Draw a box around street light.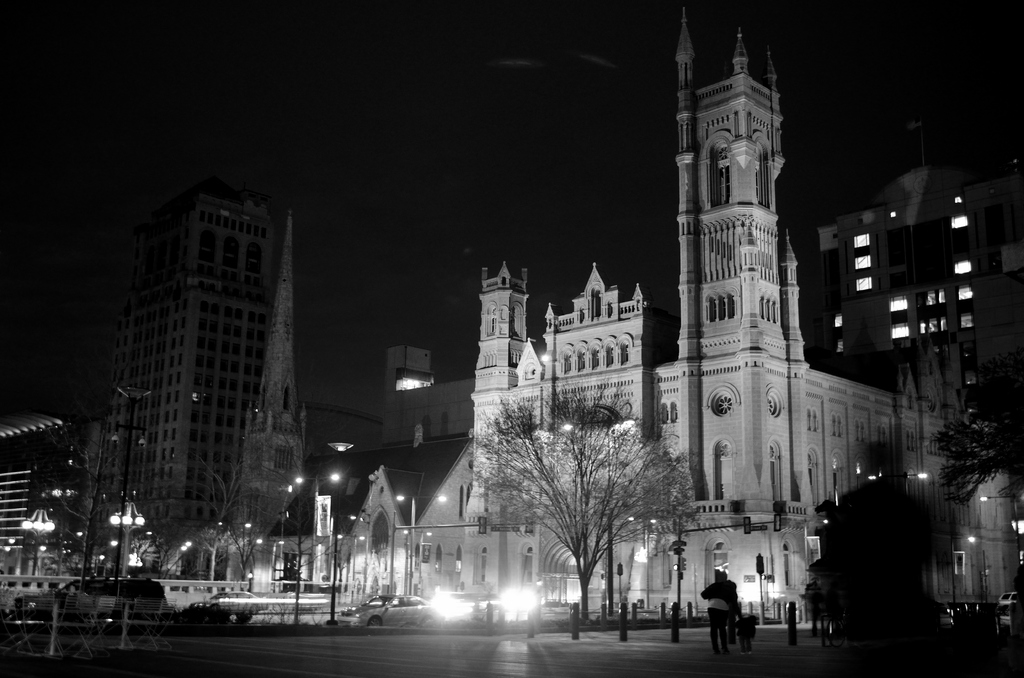
crop(335, 533, 365, 601).
